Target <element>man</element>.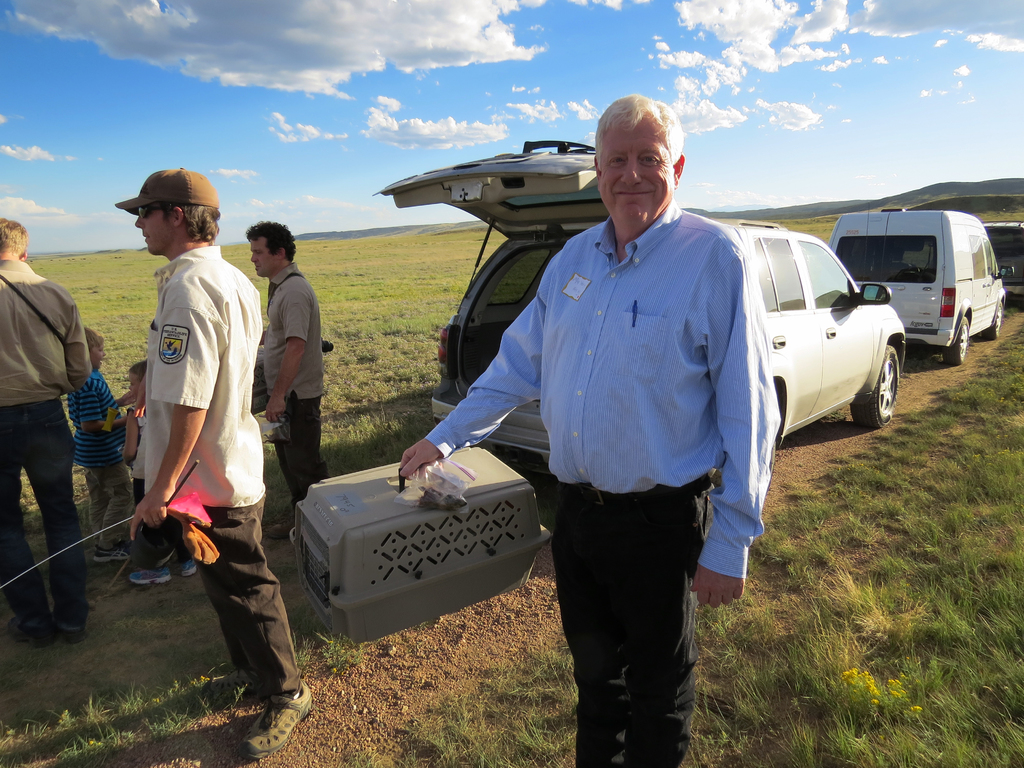
Target region: x1=116 y1=161 x2=274 y2=704.
